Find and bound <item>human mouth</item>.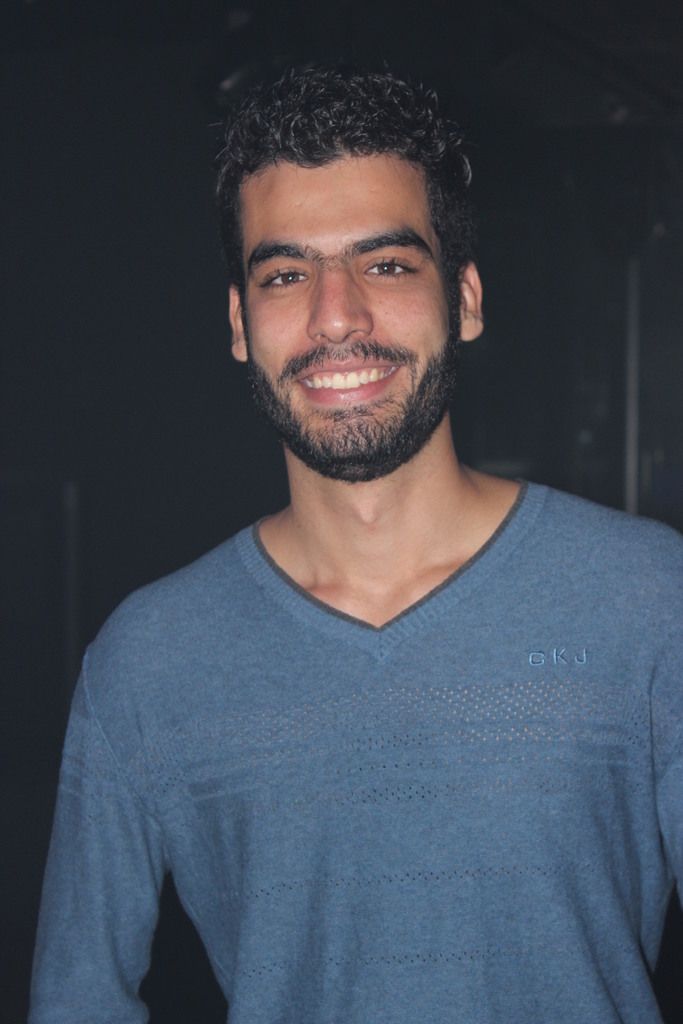
Bound: {"x1": 296, "y1": 350, "x2": 404, "y2": 406}.
